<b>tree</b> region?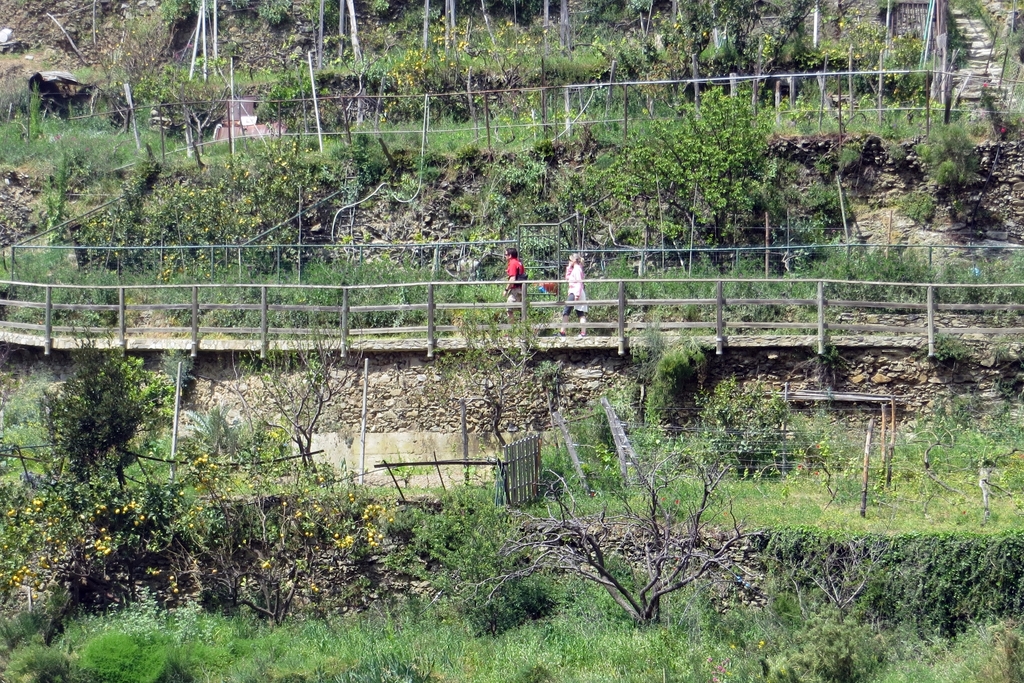
(228,338,370,490)
